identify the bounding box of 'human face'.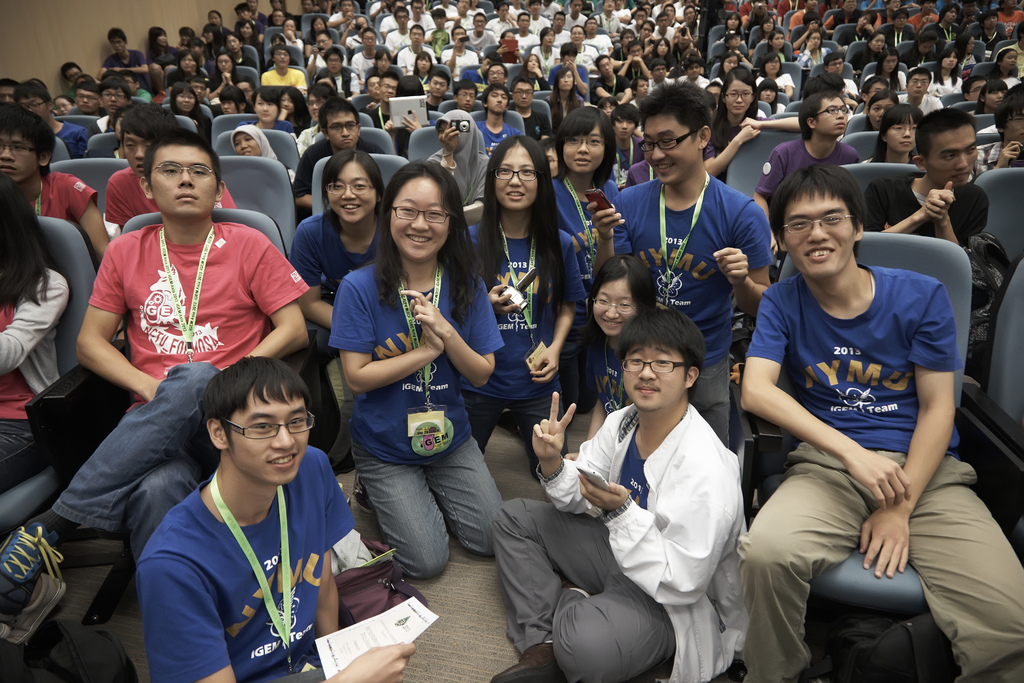
rect(883, 55, 899, 75).
